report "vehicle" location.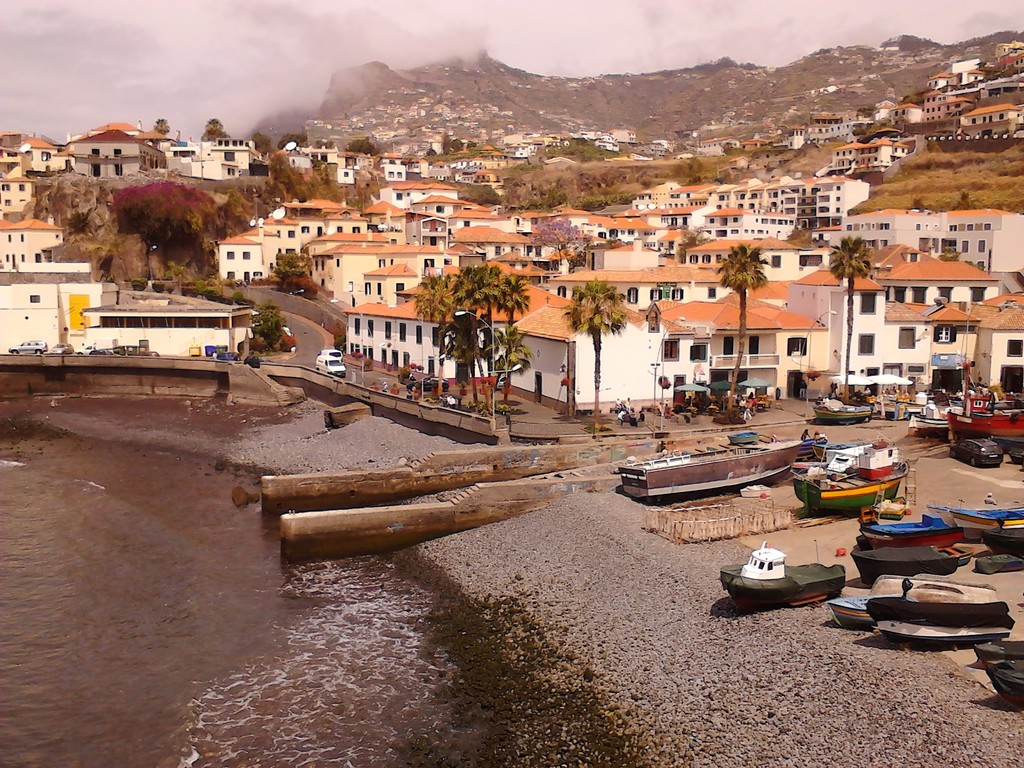
Report: <region>113, 342, 159, 357</region>.
